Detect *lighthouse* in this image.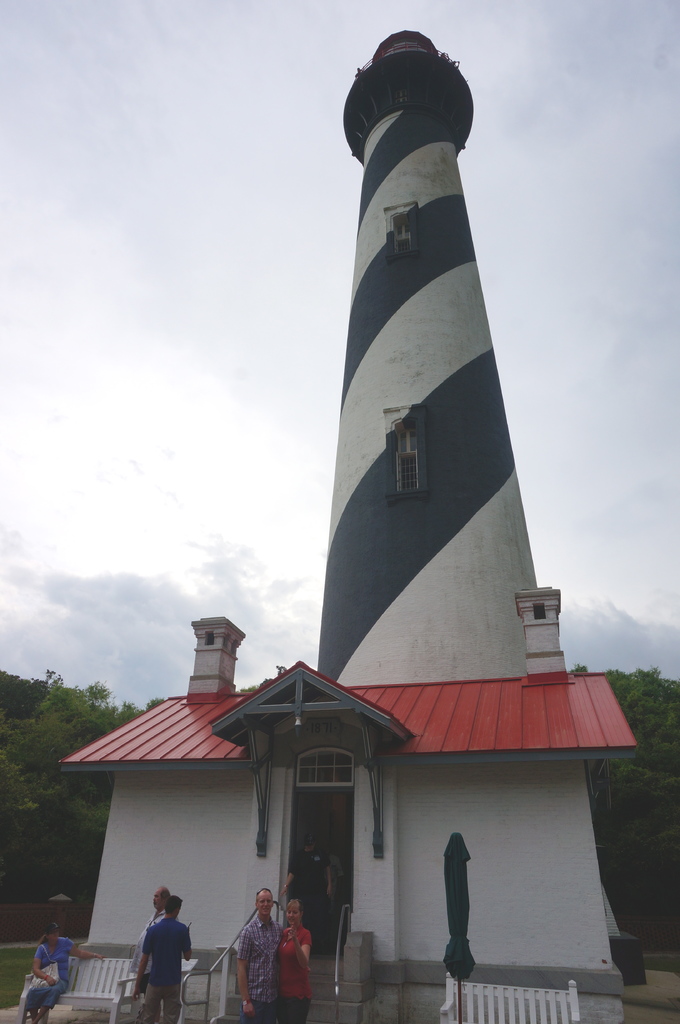
Detection: box=[303, 1, 572, 778].
